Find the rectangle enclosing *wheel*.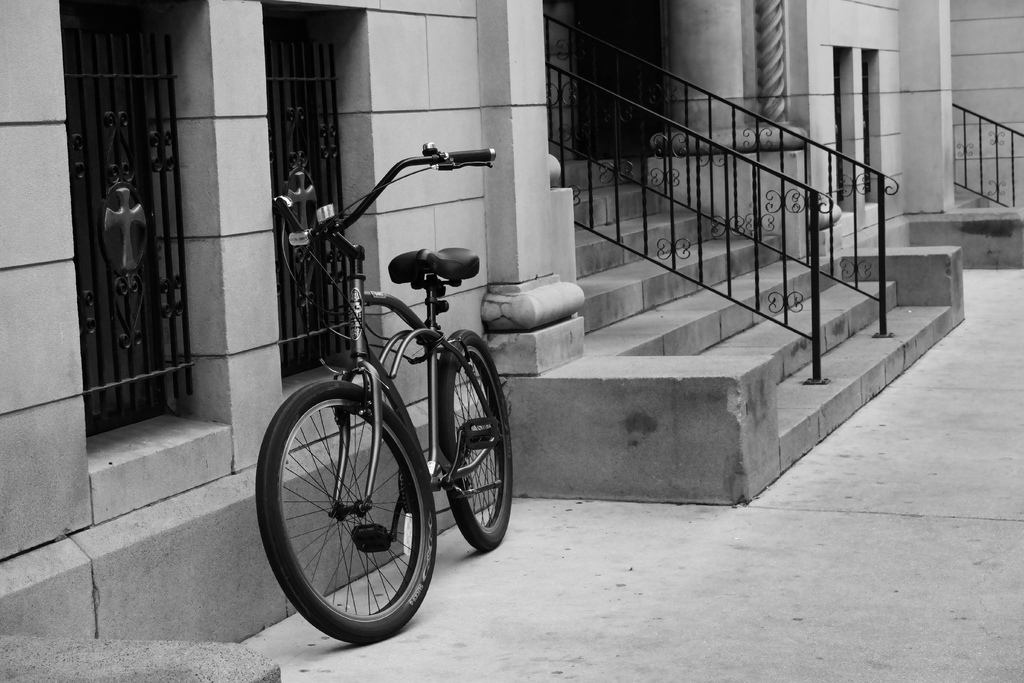
[x1=434, y1=328, x2=514, y2=547].
